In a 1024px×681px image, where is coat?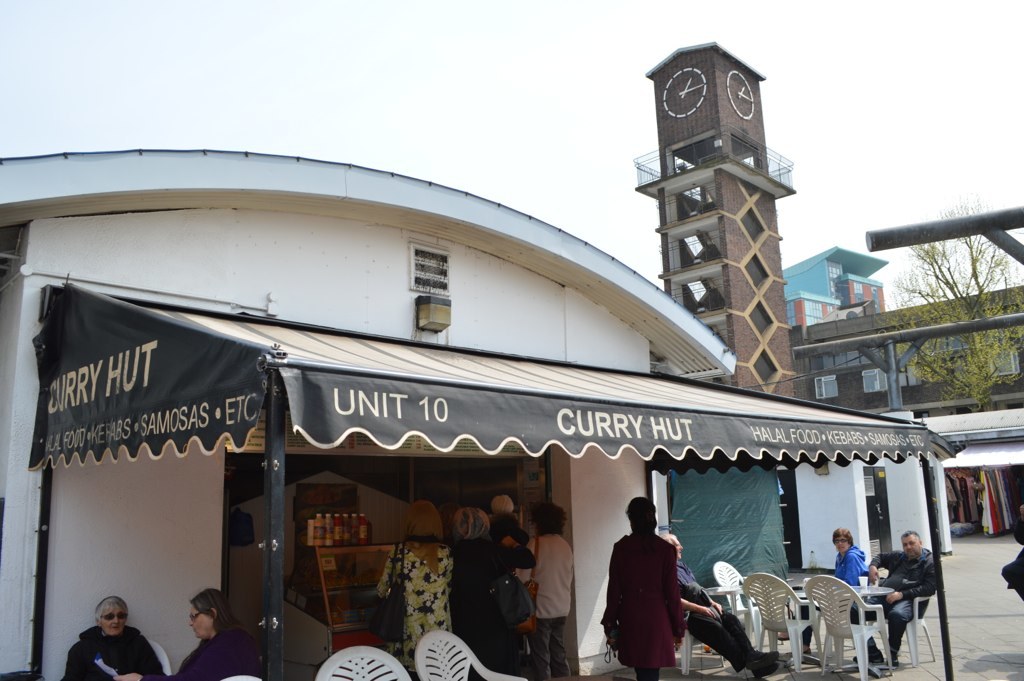
(x1=449, y1=535, x2=526, y2=645).
